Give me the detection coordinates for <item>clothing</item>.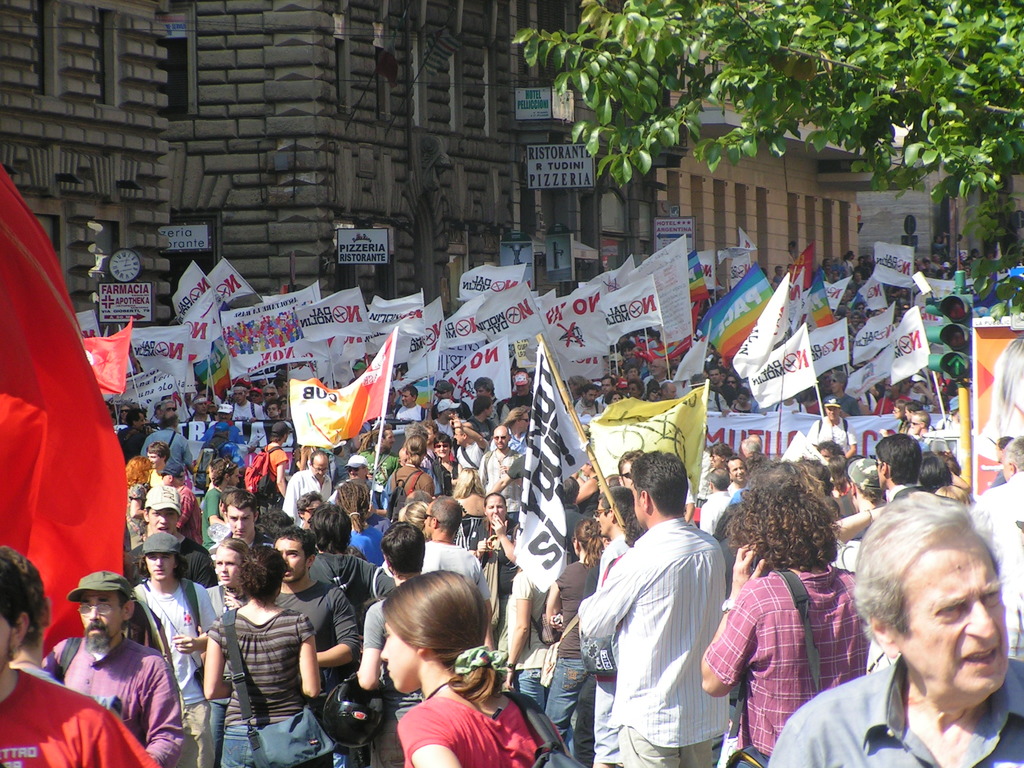
pyautogui.locateOnScreen(170, 490, 205, 546).
